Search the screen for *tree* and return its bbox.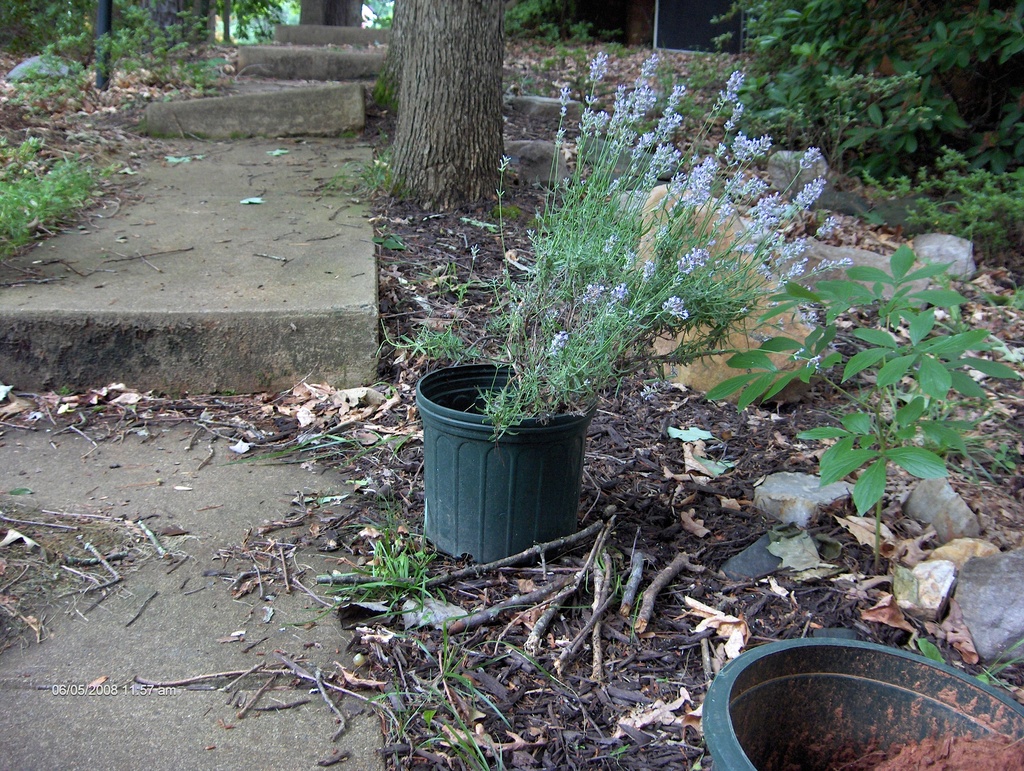
Found: <box>696,1,1023,298</box>.
